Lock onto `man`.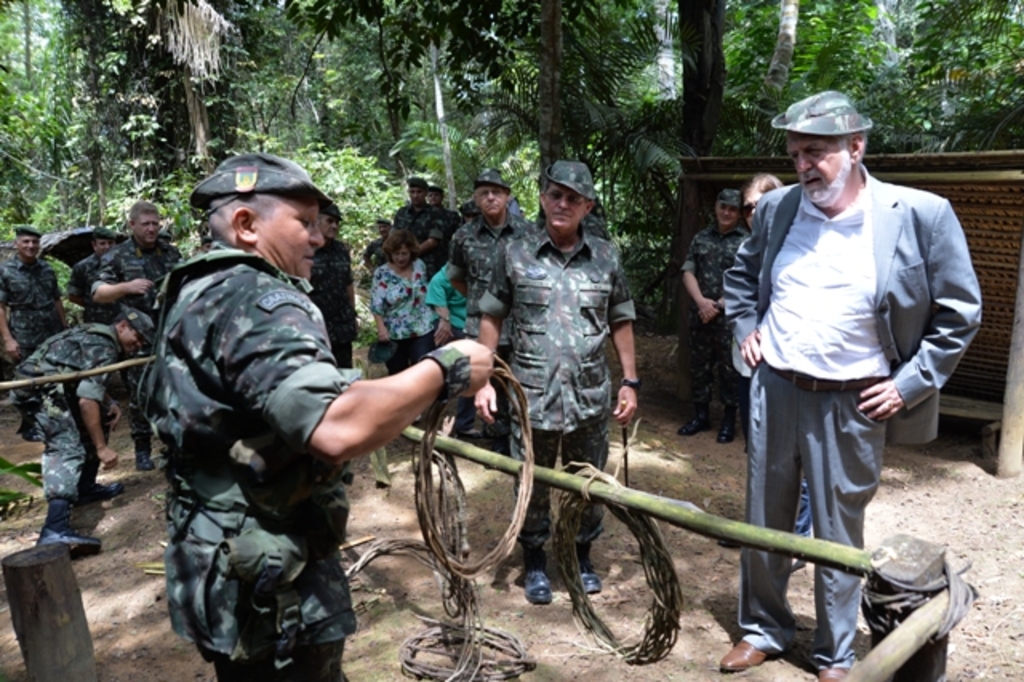
Locked: (450, 171, 539, 346).
